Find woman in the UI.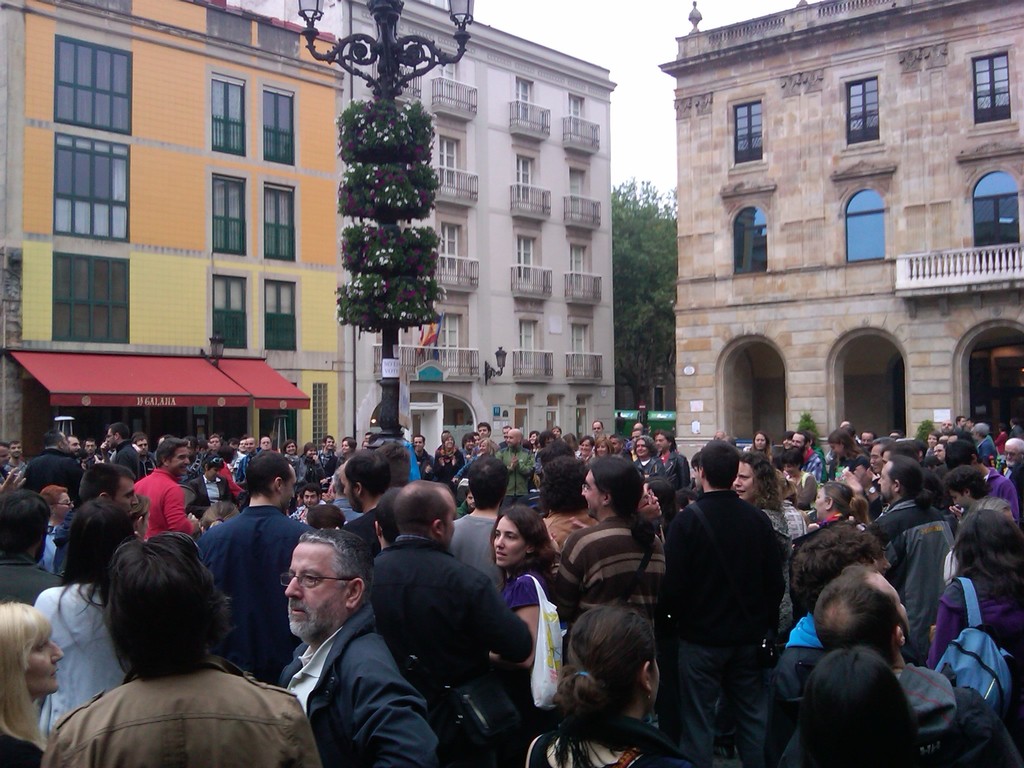
UI element at 754,429,771,458.
